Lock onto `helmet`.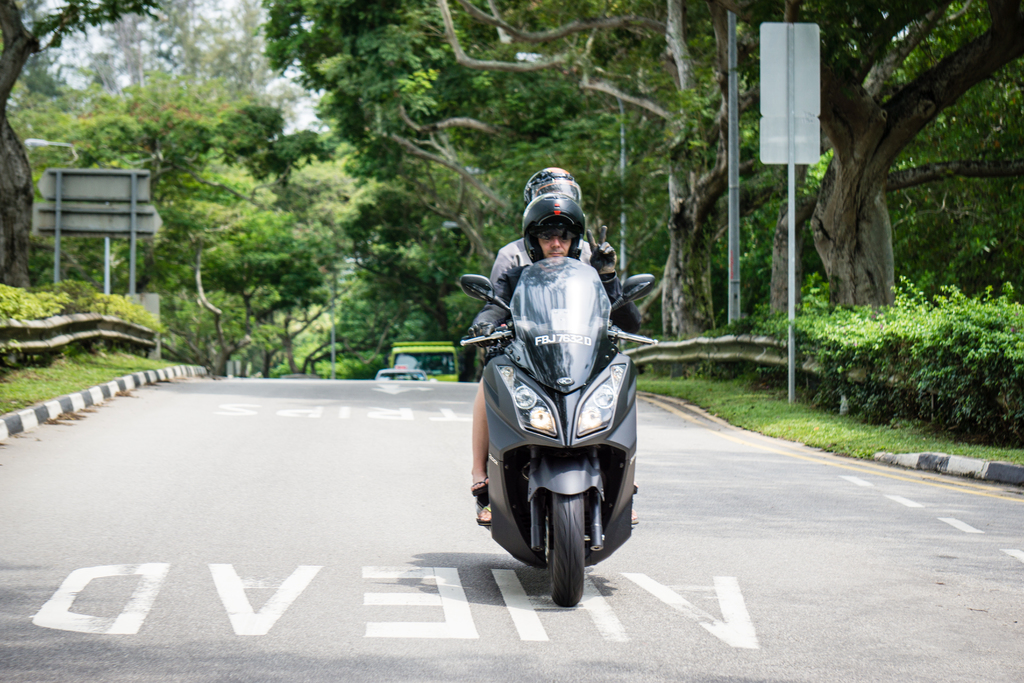
Locked: bbox=(520, 167, 581, 209).
